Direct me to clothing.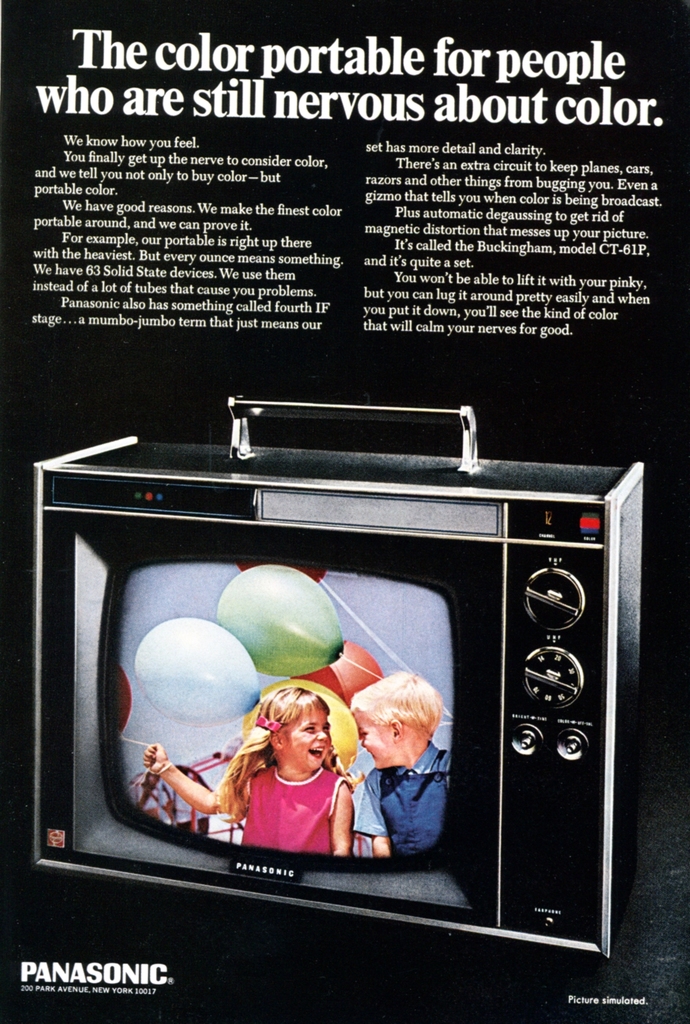
Direction: (240, 757, 342, 858).
